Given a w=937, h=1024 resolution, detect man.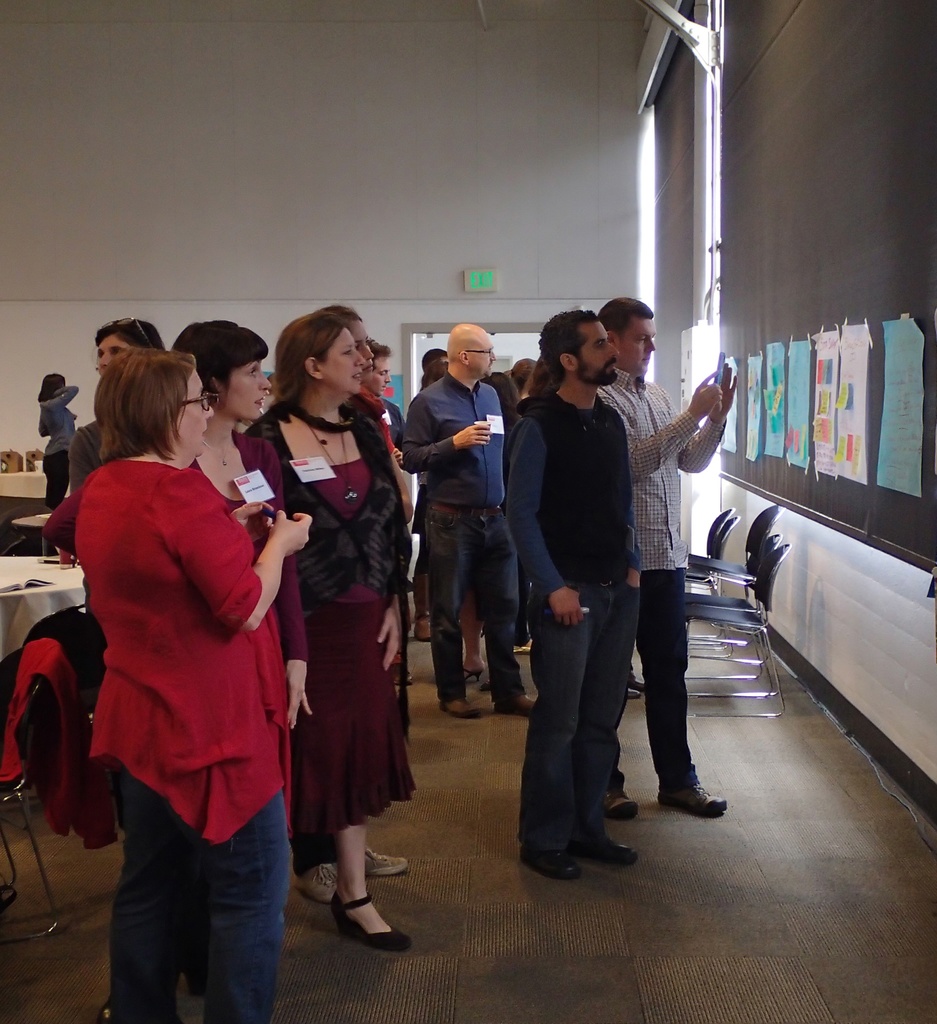
x1=364 y1=337 x2=414 y2=481.
